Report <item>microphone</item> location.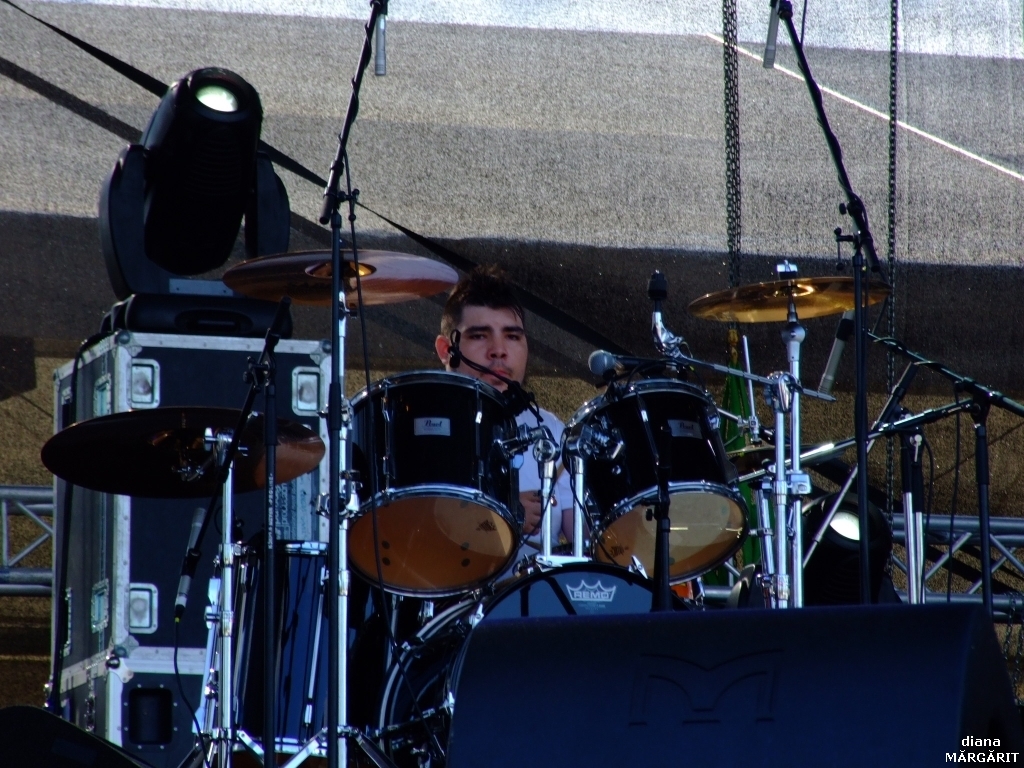
Report: select_region(819, 299, 852, 394).
